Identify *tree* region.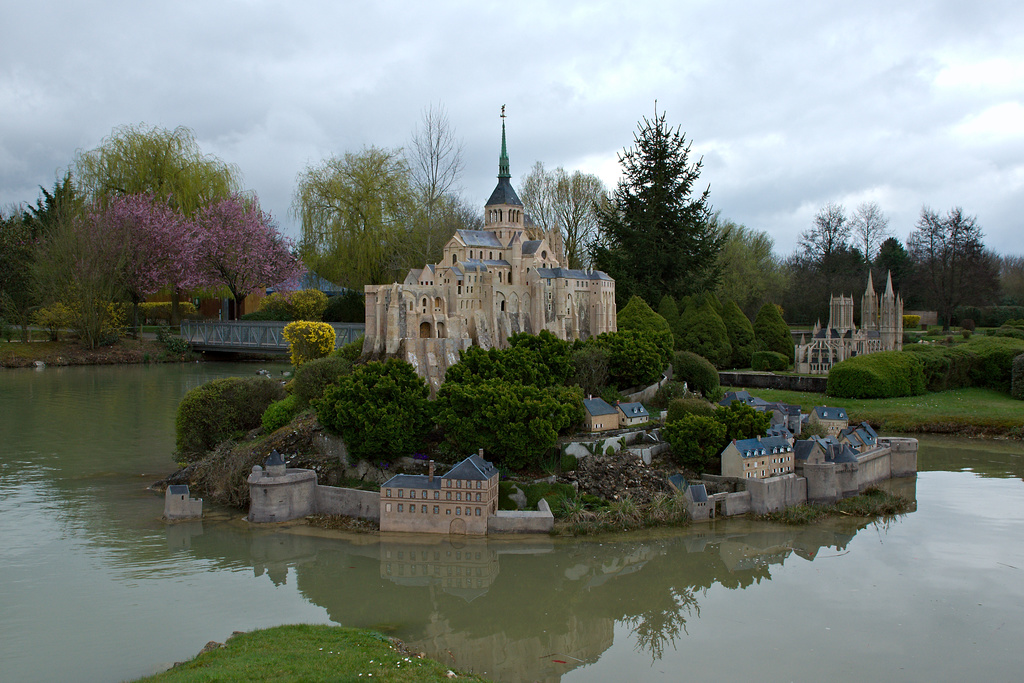
Region: <region>682, 223, 797, 334</region>.
